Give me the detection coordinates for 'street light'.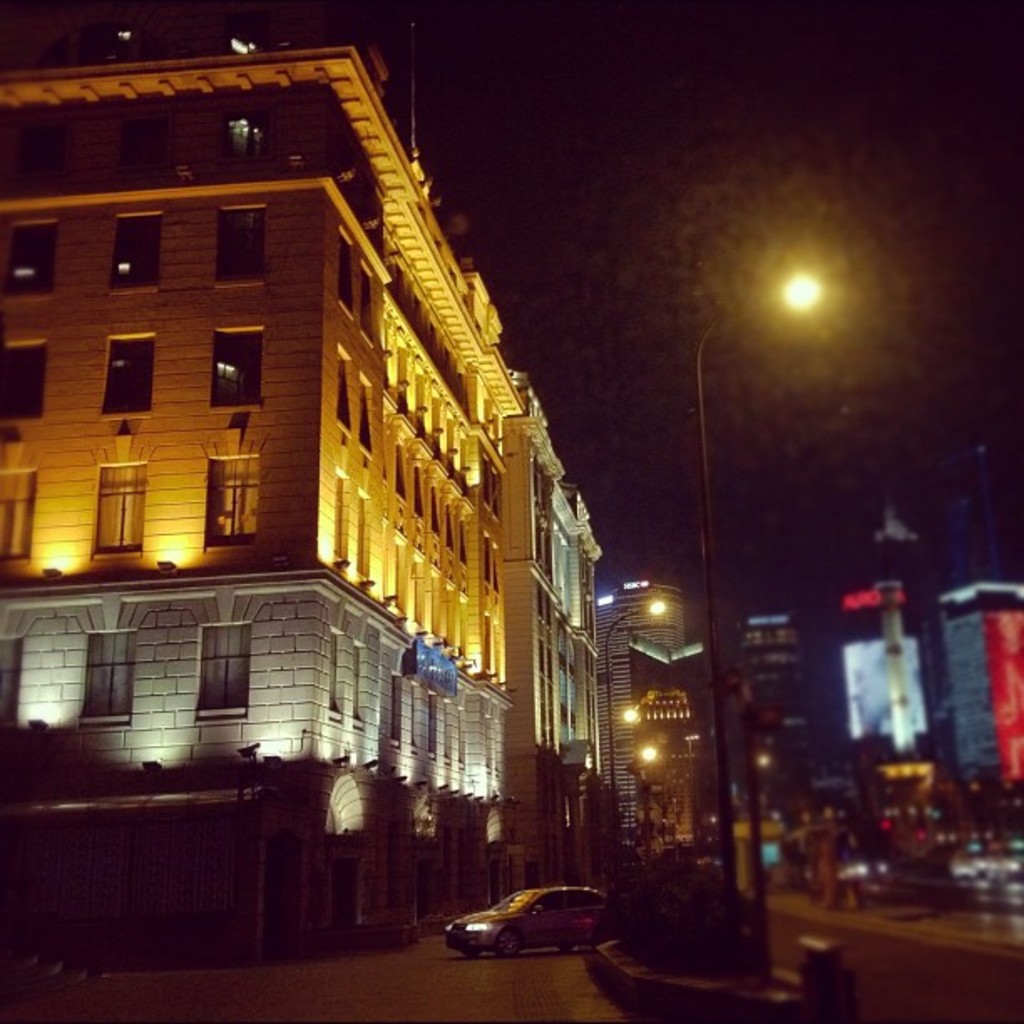
BBox(609, 591, 668, 837).
